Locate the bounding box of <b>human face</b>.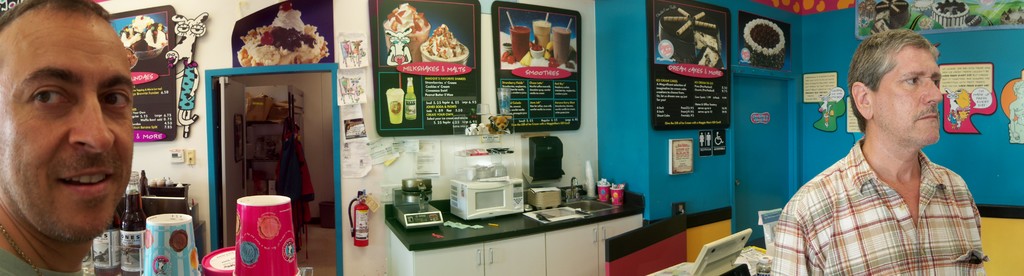
Bounding box: 876 49 945 142.
